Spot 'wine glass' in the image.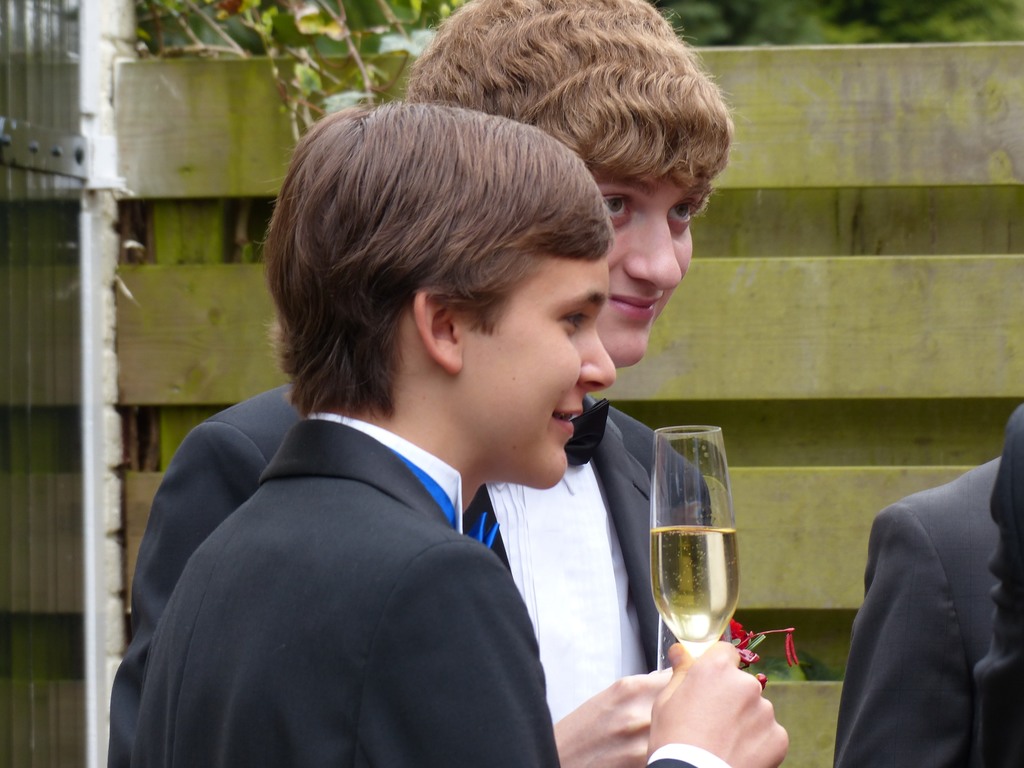
'wine glass' found at x1=649 y1=422 x2=739 y2=659.
